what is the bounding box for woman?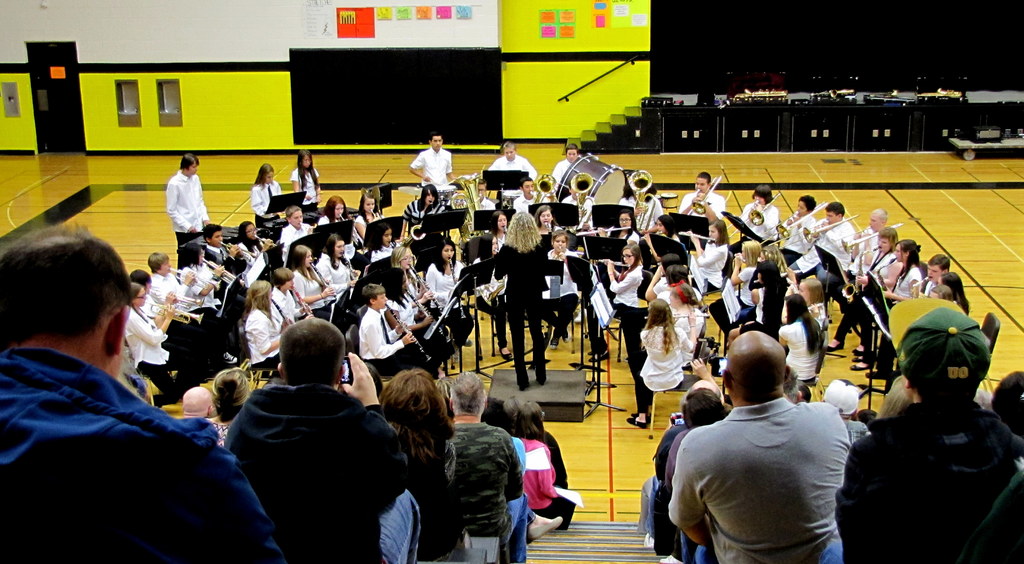
(630,284,708,422).
